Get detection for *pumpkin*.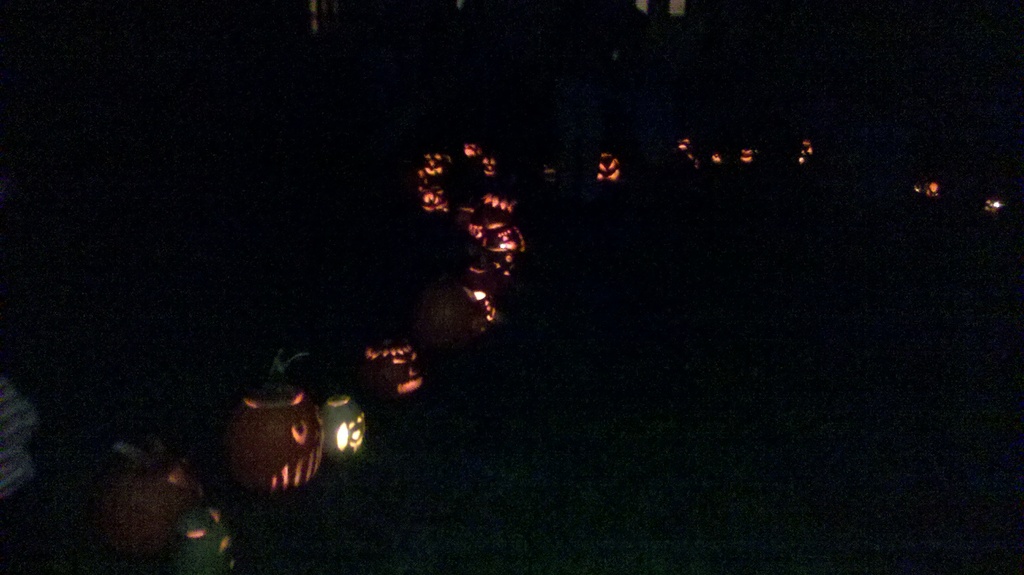
Detection: x1=229, y1=347, x2=323, y2=494.
